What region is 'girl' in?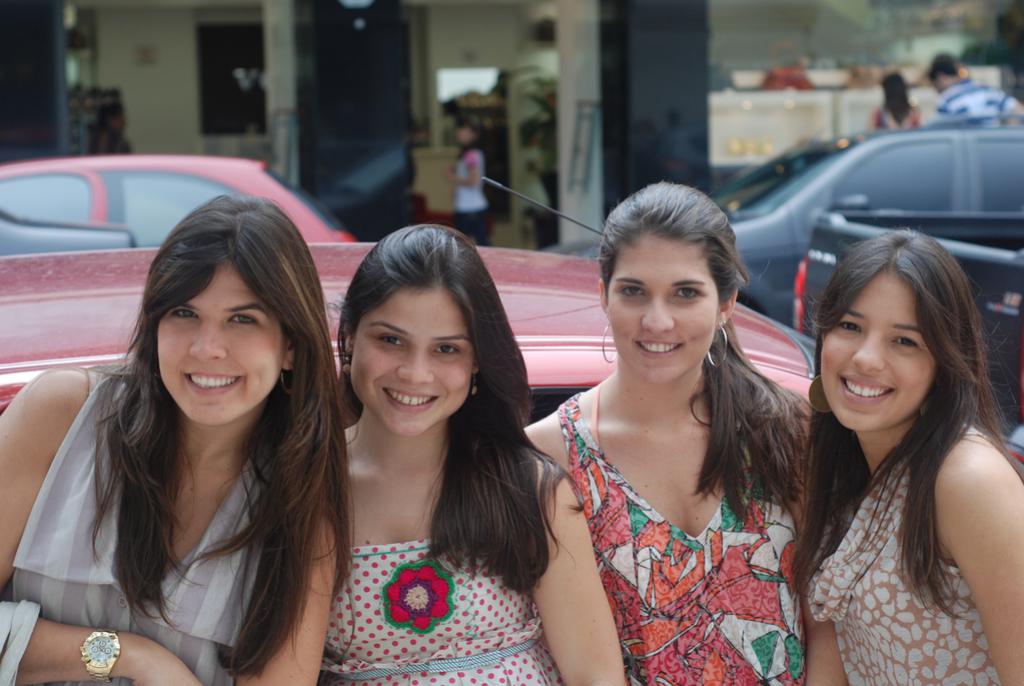
792:227:1023:685.
